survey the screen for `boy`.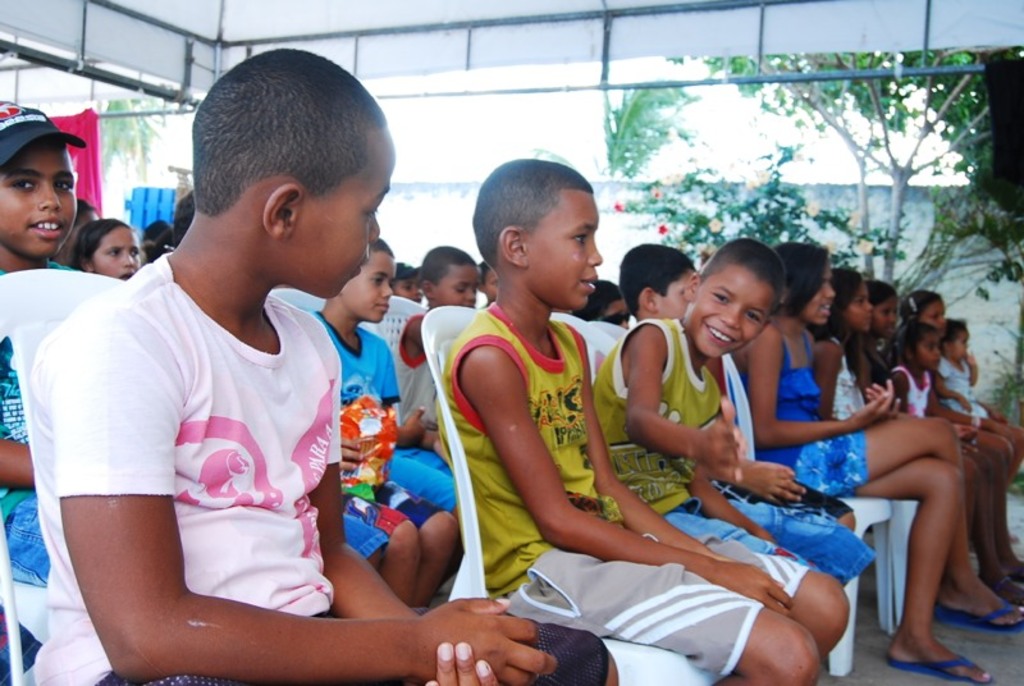
Survey found: {"left": 20, "top": 74, "right": 442, "bottom": 677}.
